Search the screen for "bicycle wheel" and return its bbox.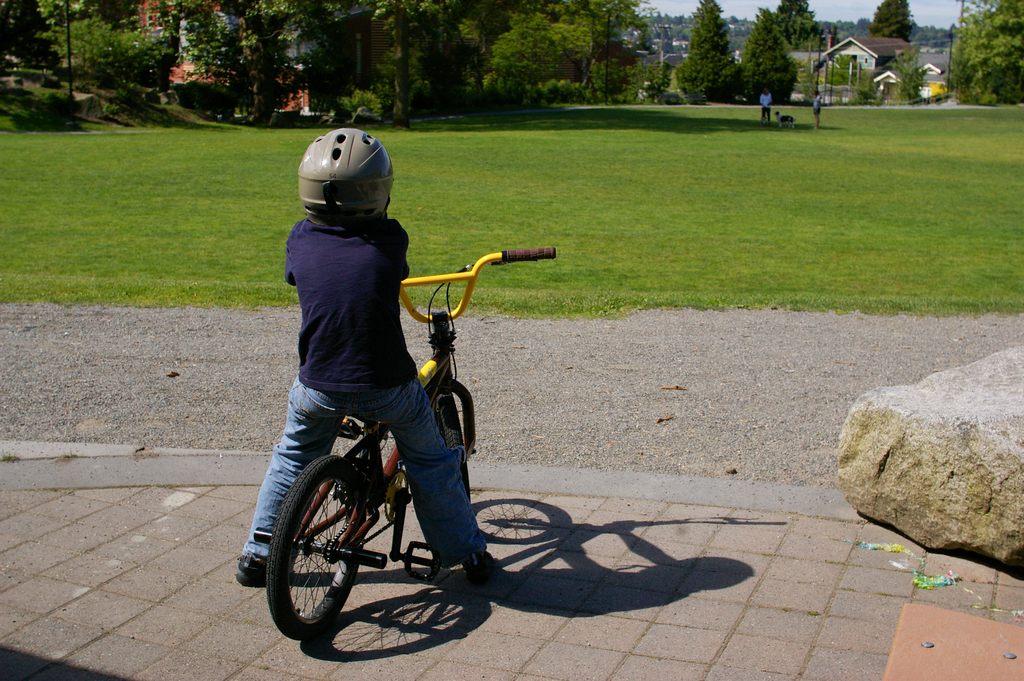
Found: l=260, t=455, r=382, b=646.
